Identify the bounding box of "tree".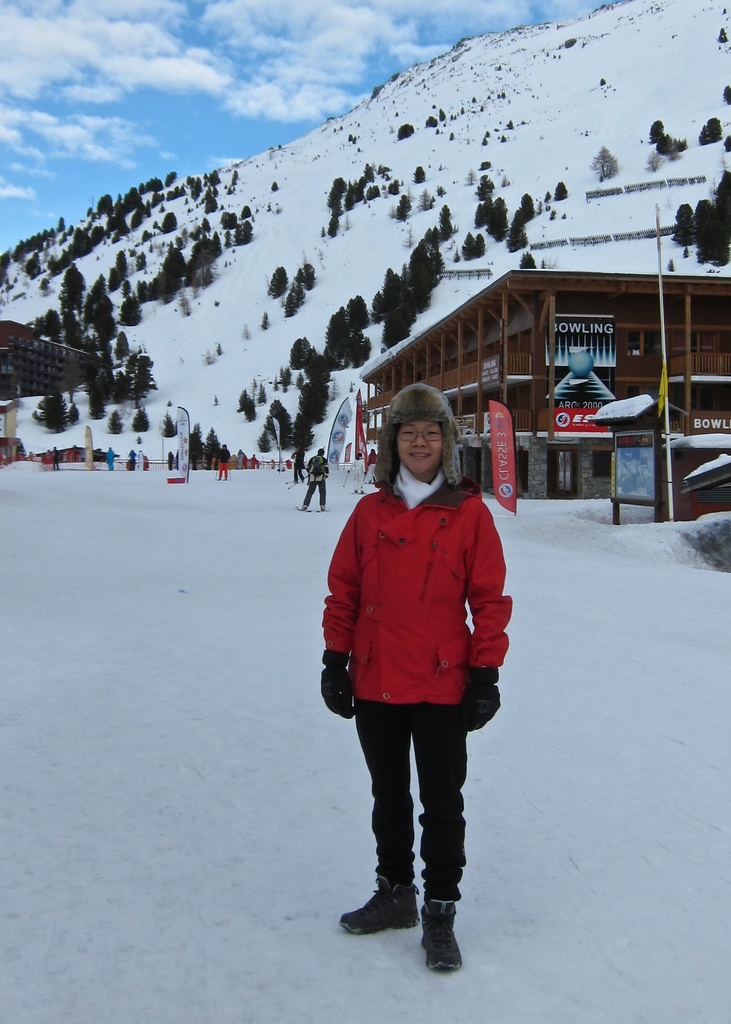
crop(720, 84, 730, 105).
